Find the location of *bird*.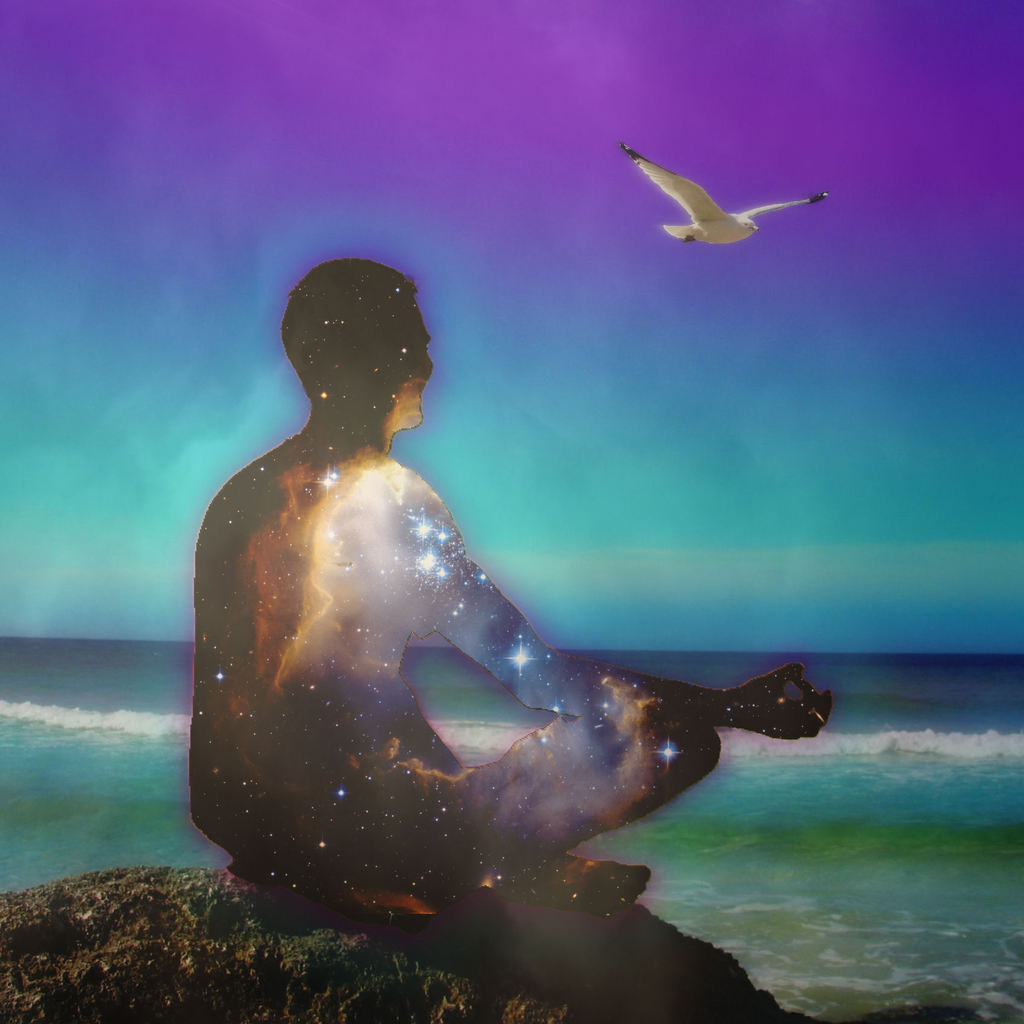
Location: {"x1": 637, "y1": 149, "x2": 812, "y2": 256}.
